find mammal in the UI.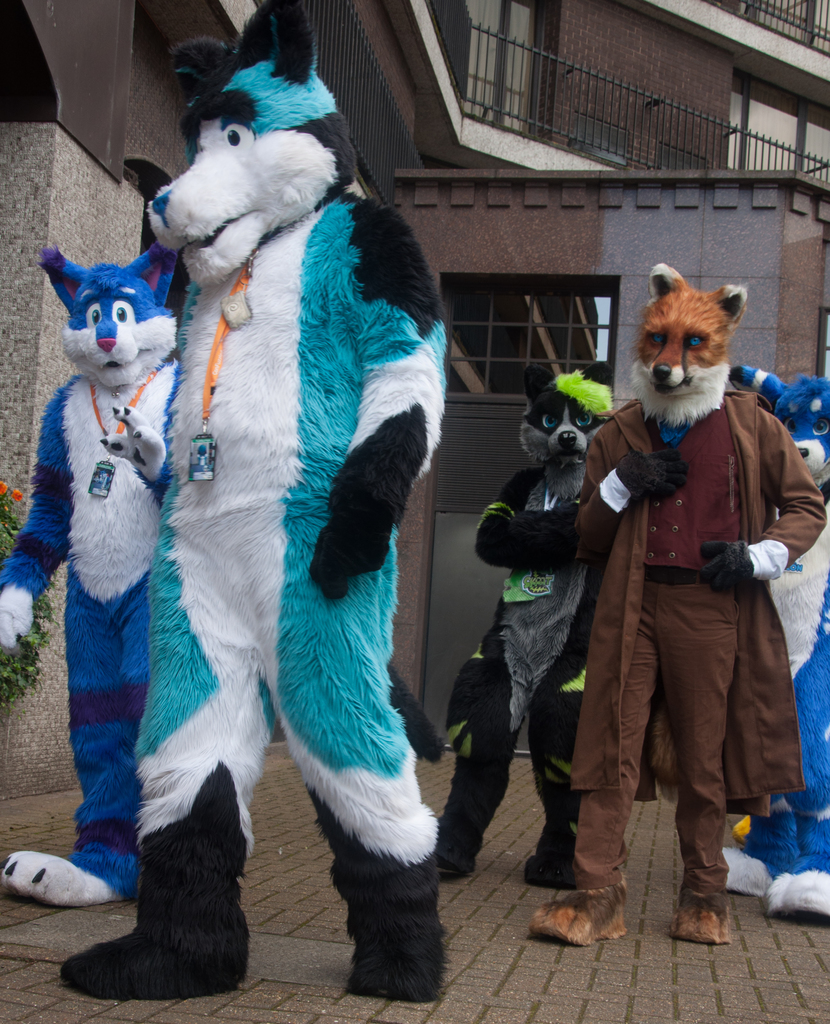
UI element at <box>538,265,822,945</box>.
